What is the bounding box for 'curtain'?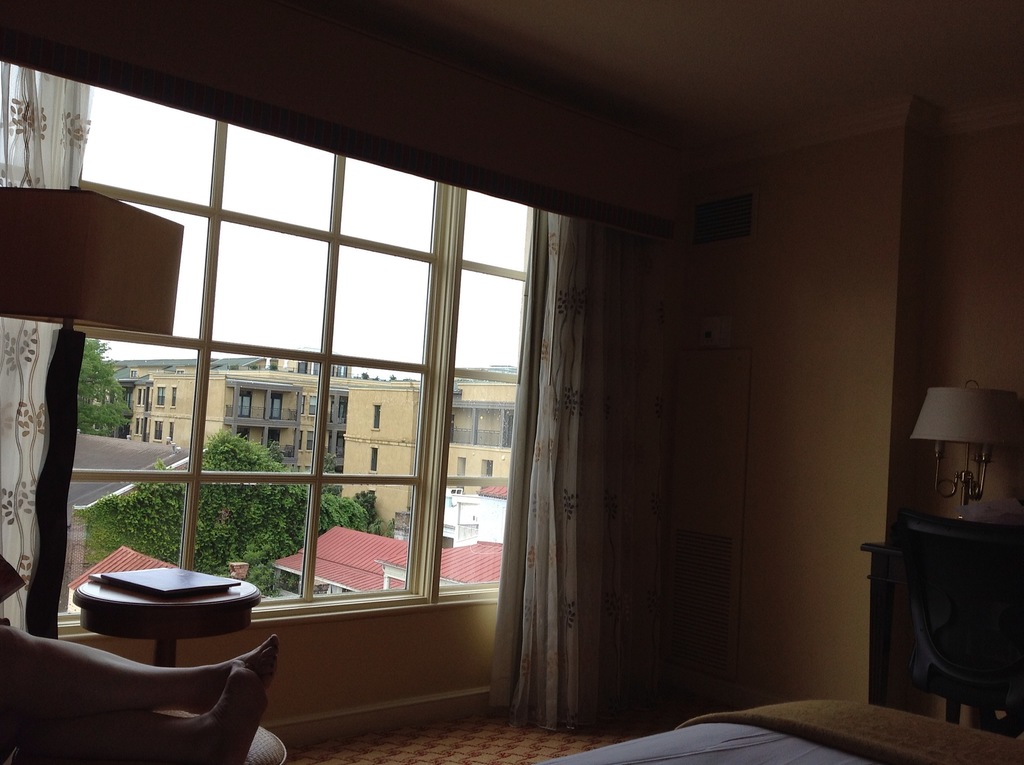
{"x1": 0, "y1": 53, "x2": 88, "y2": 633}.
